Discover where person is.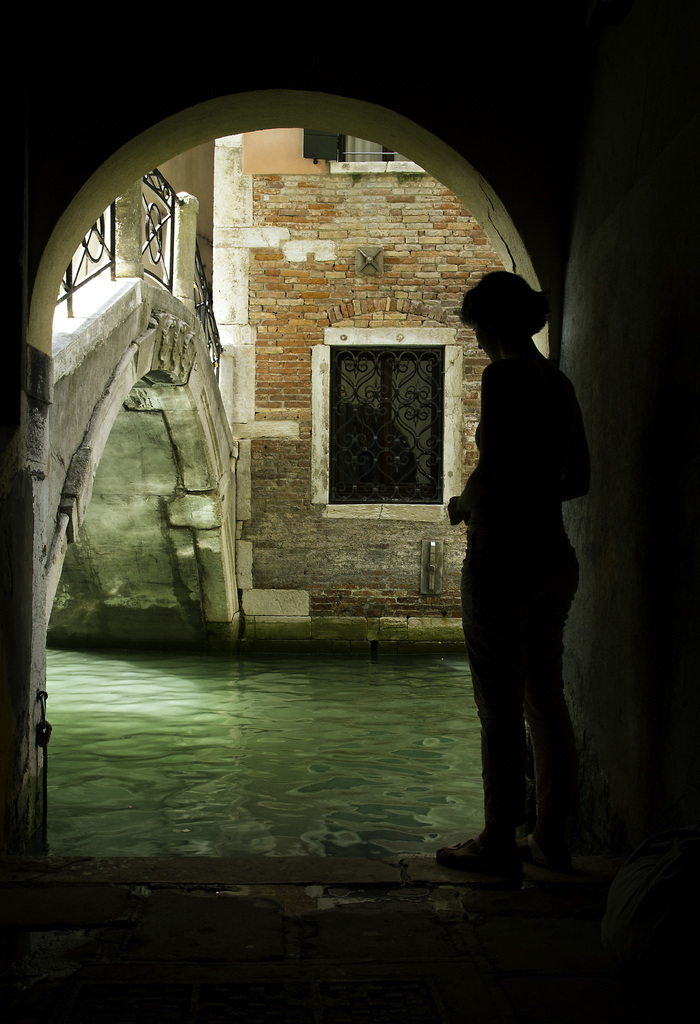
Discovered at (430, 264, 589, 874).
